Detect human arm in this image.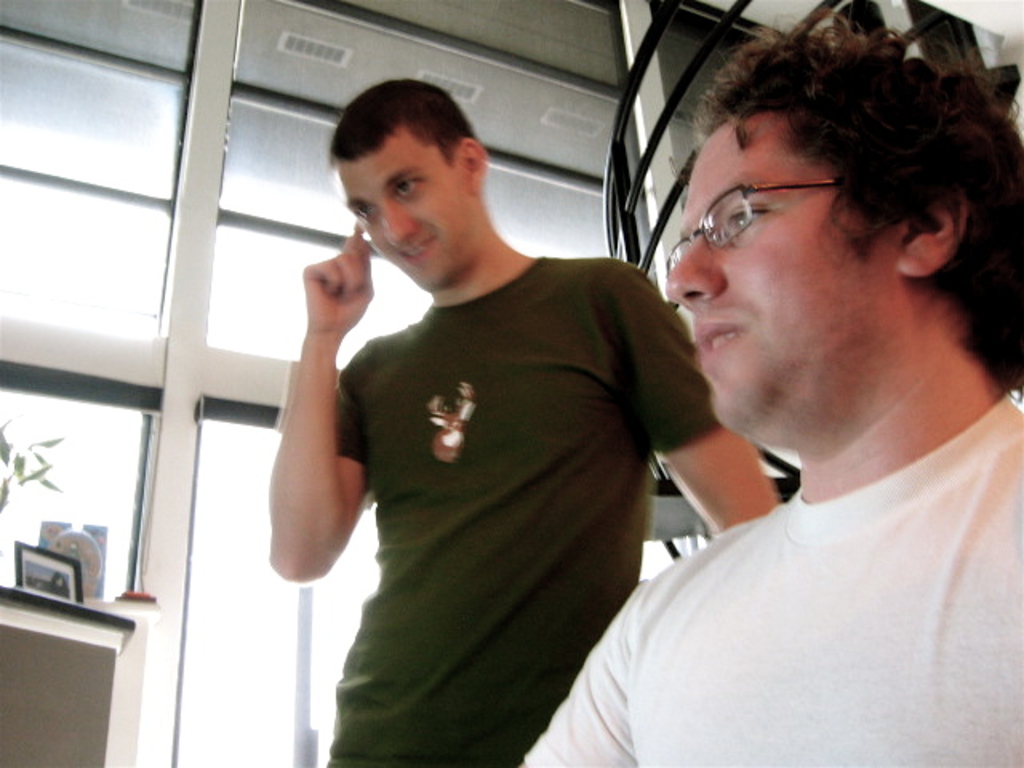
Detection: x1=627, y1=259, x2=778, y2=538.
